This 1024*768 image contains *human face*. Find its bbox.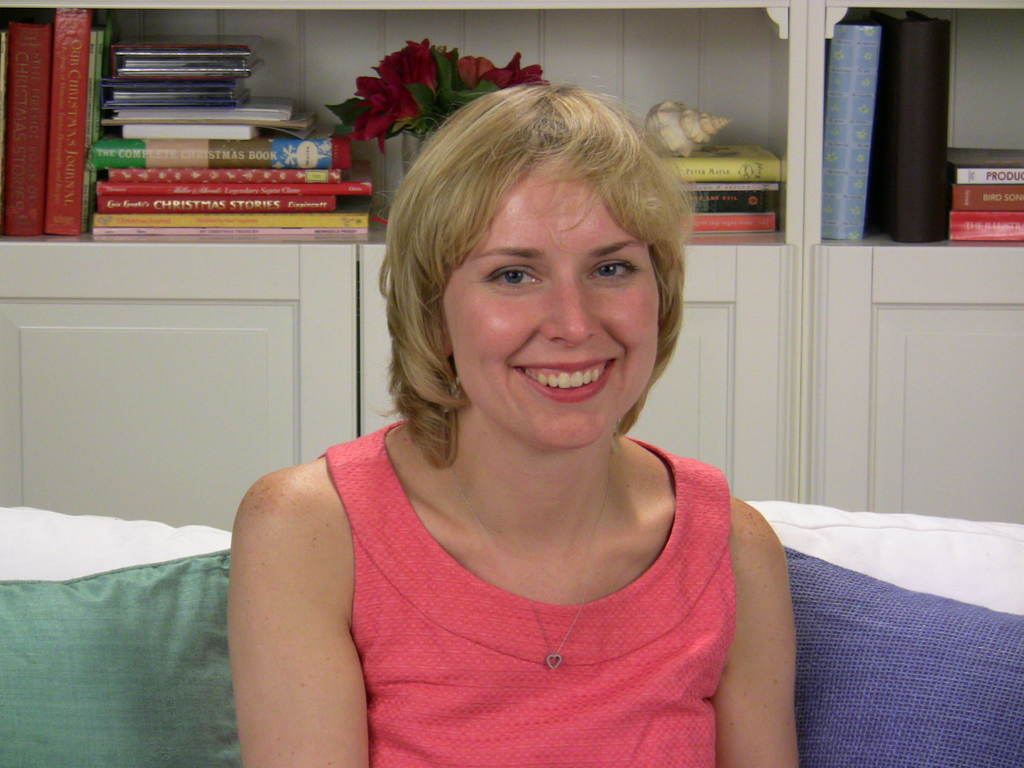
x1=444 y1=163 x2=660 y2=445.
